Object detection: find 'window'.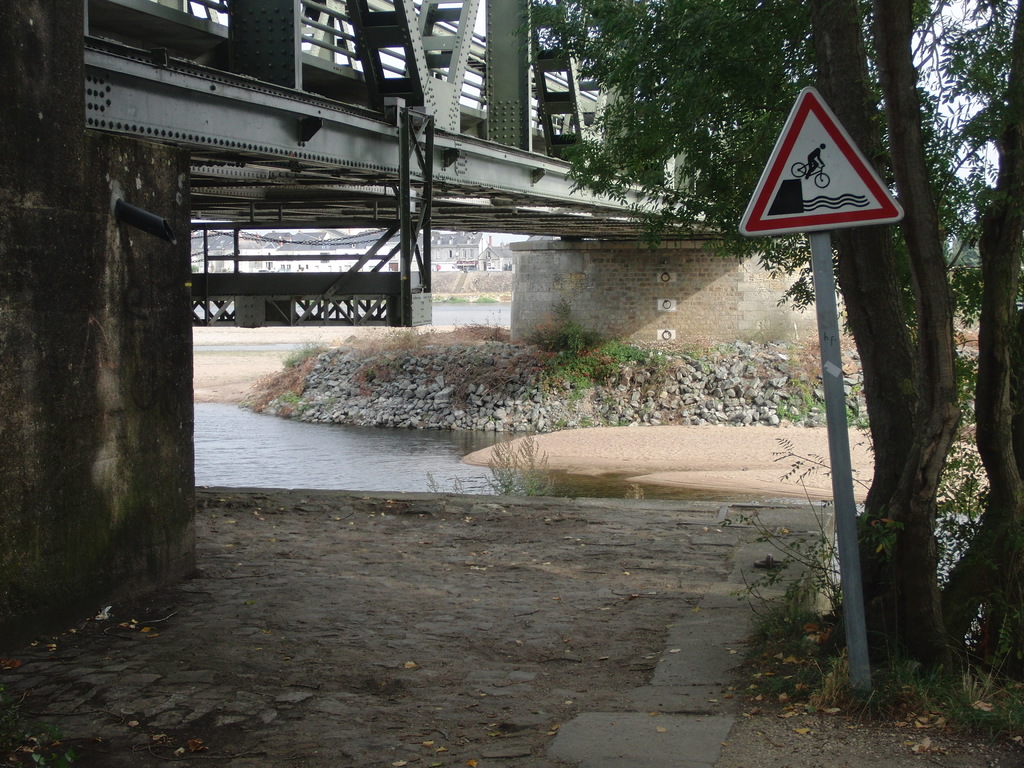
[left=448, top=250, right=452, bottom=256].
